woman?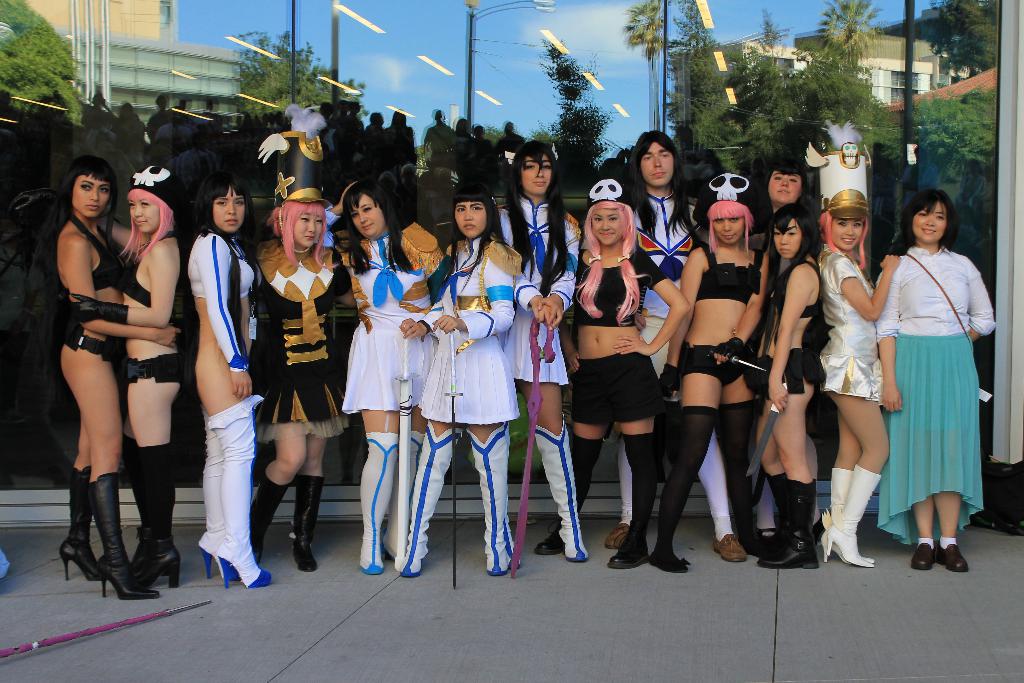
l=651, t=197, r=770, b=574
